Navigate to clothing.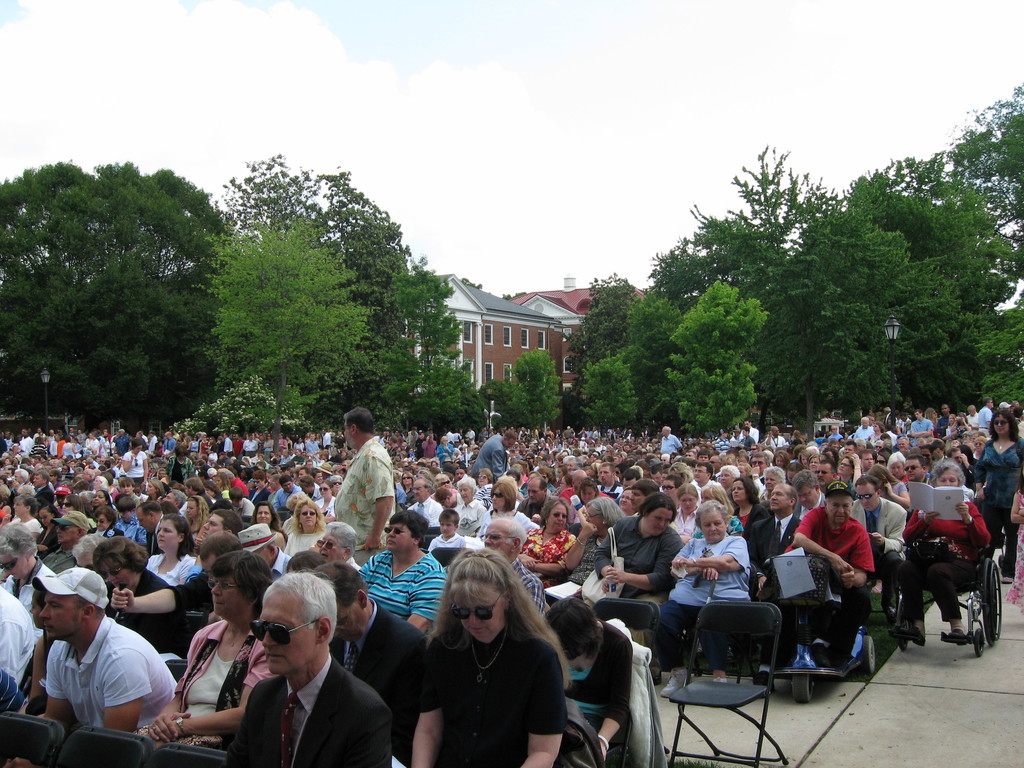
Navigation target: BBox(0, 560, 57, 622).
